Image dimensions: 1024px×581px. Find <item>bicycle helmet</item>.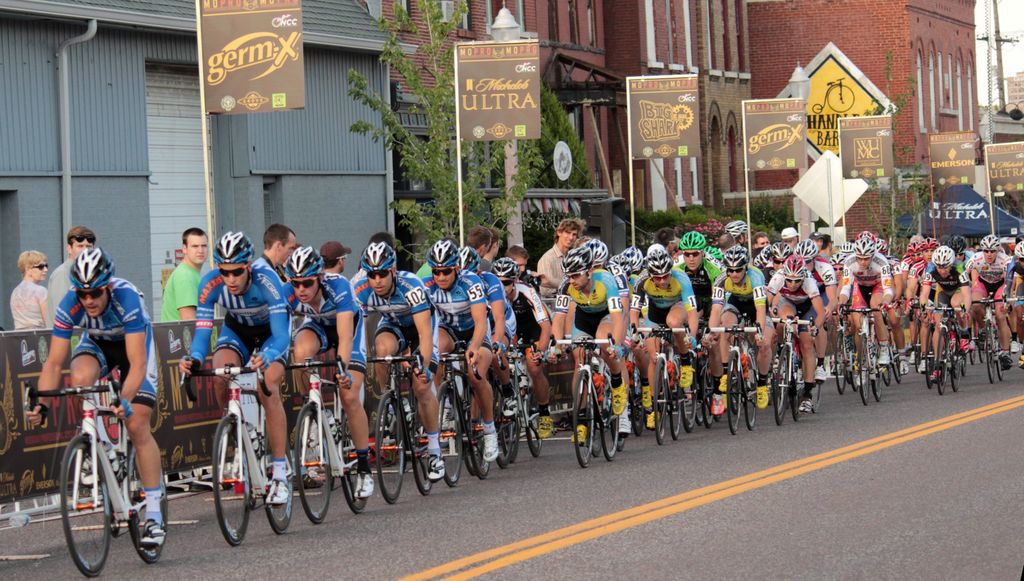
select_region(461, 245, 481, 272).
